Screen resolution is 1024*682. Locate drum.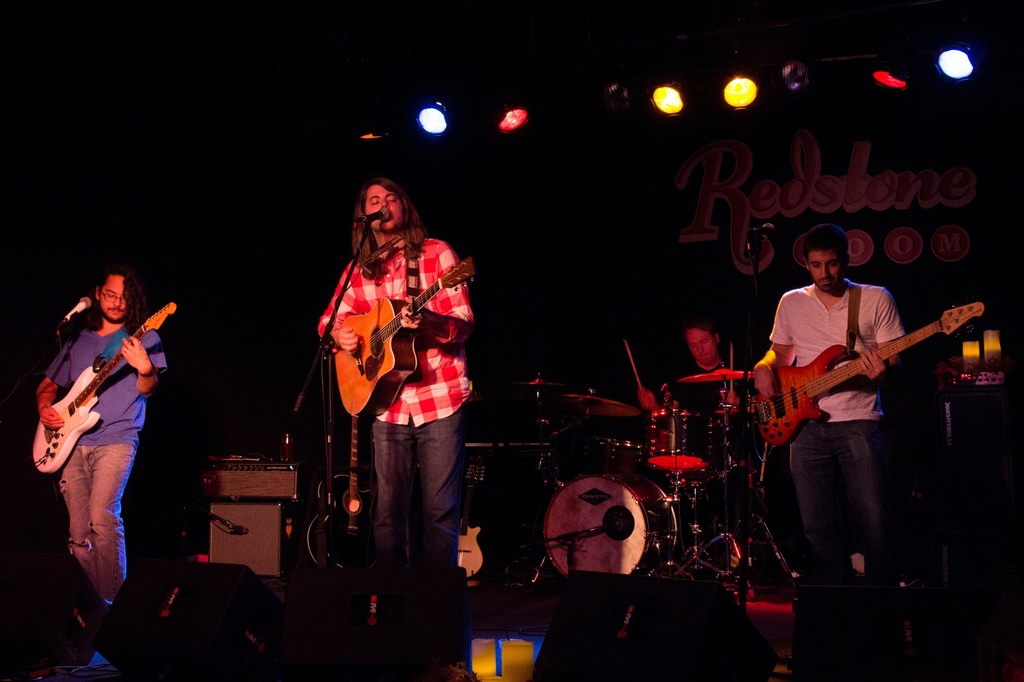
box=[652, 409, 720, 476].
